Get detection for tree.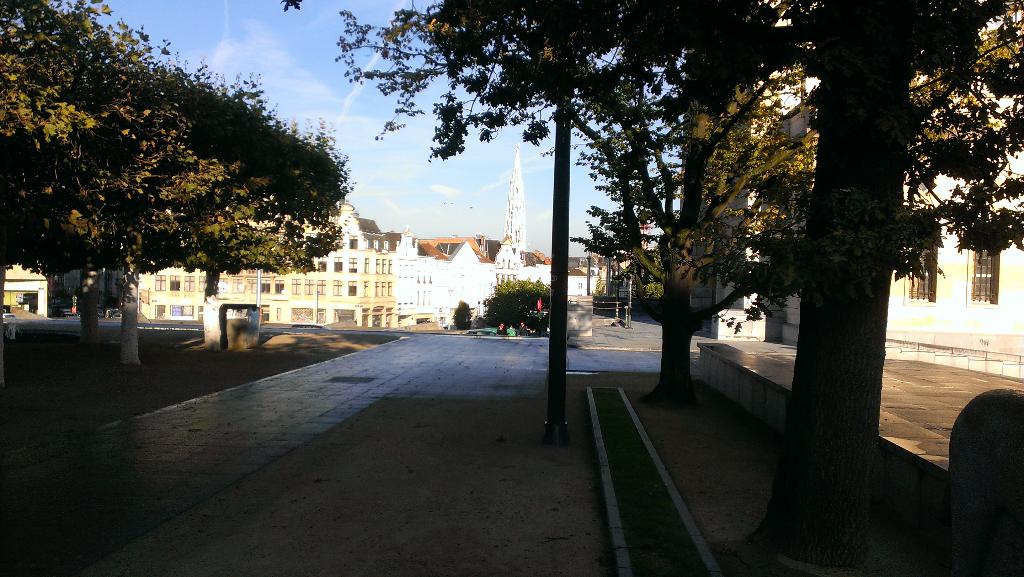
Detection: crop(15, 36, 342, 329).
